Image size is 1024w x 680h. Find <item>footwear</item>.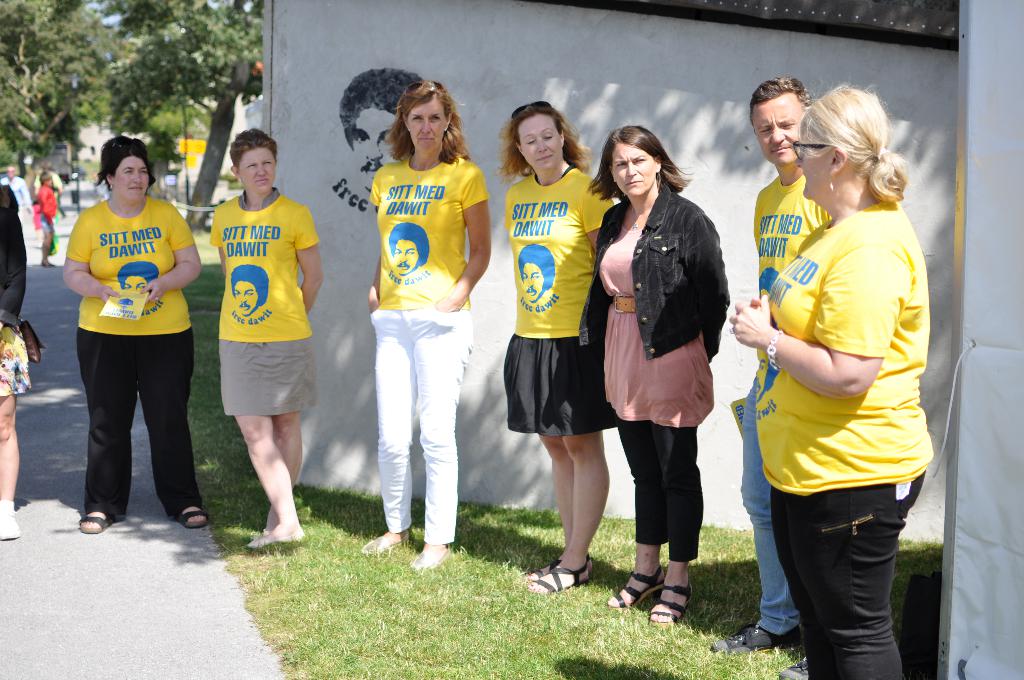
rect(776, 656, 810, 679).
